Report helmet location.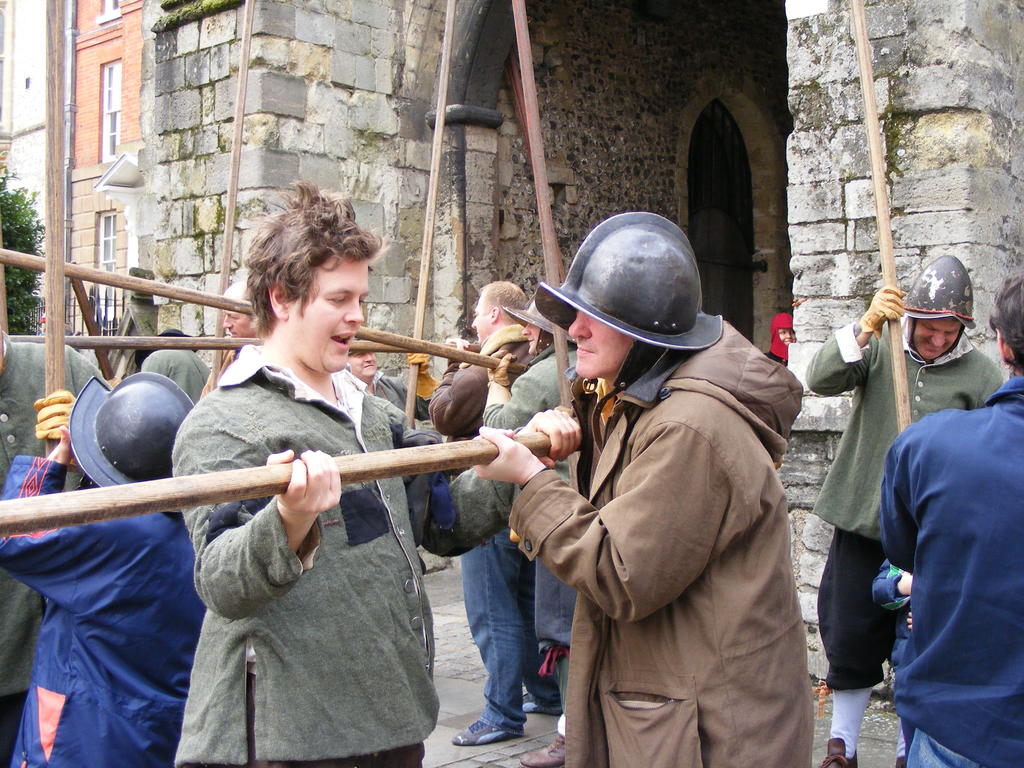
Report: 533/209/725/387.
